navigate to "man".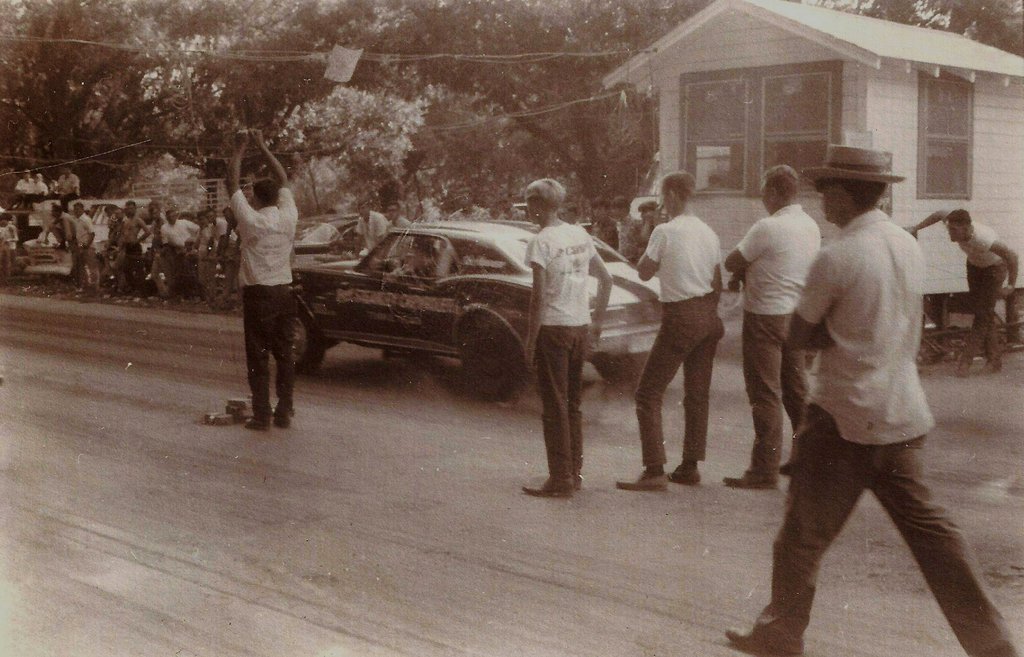
Navigation target: bbox(25, 169, 50, 209).
